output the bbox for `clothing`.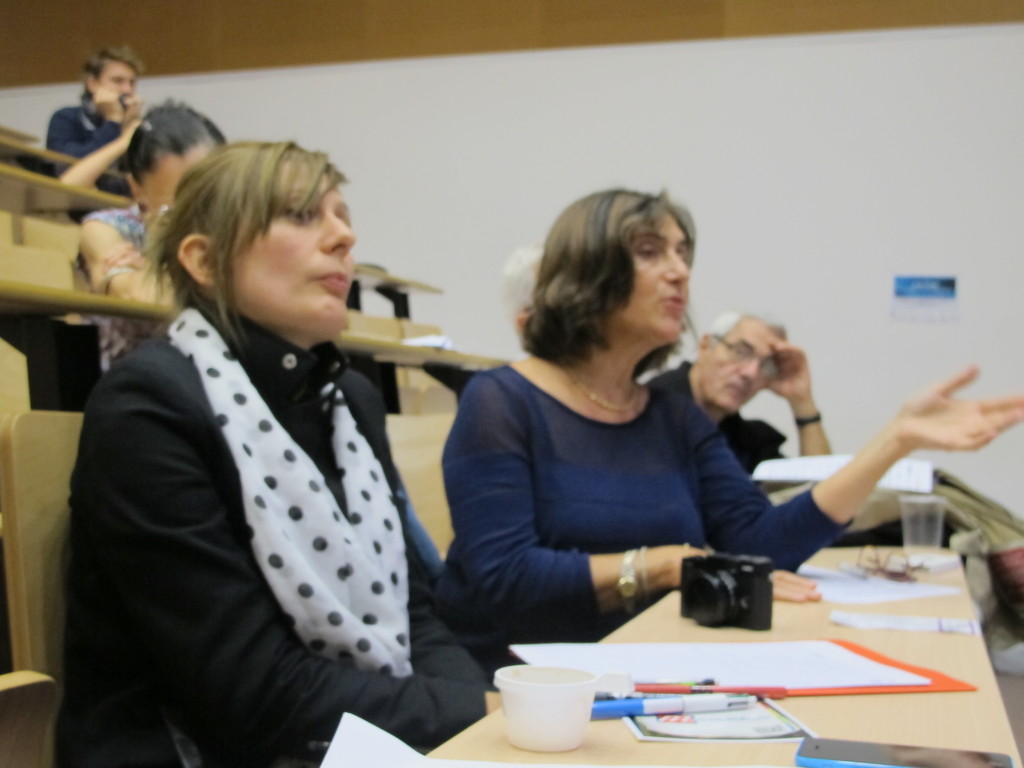
detection(431, 360, 849, 690).
